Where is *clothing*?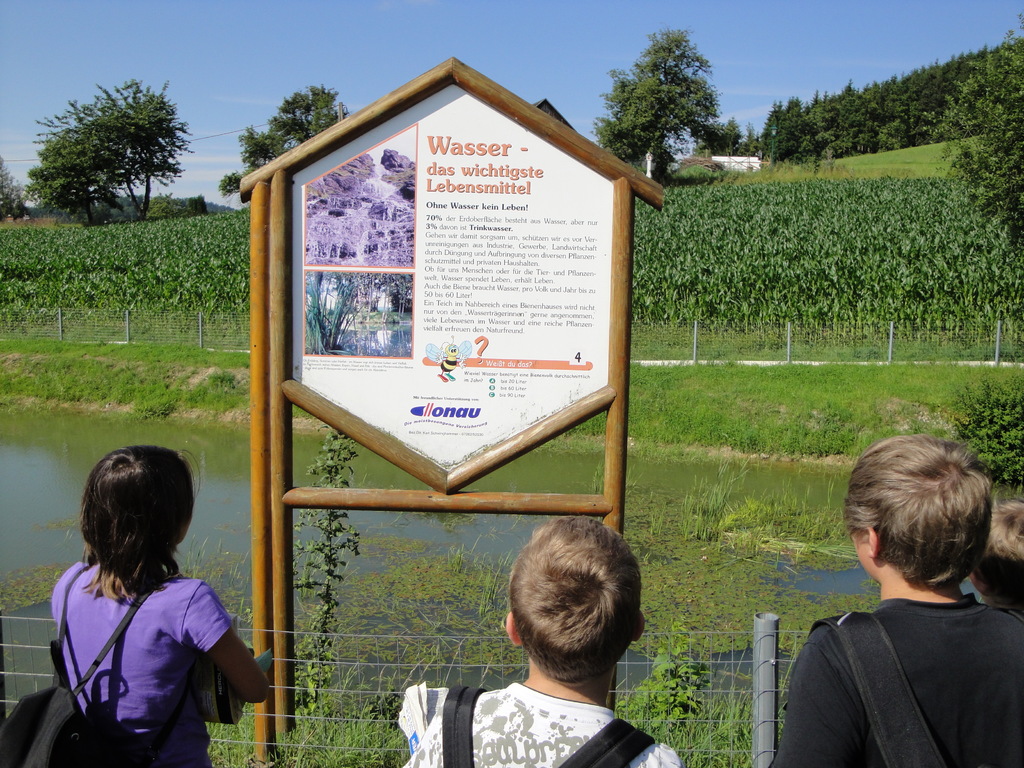
<region>60, 561, 230, 767</region>.
